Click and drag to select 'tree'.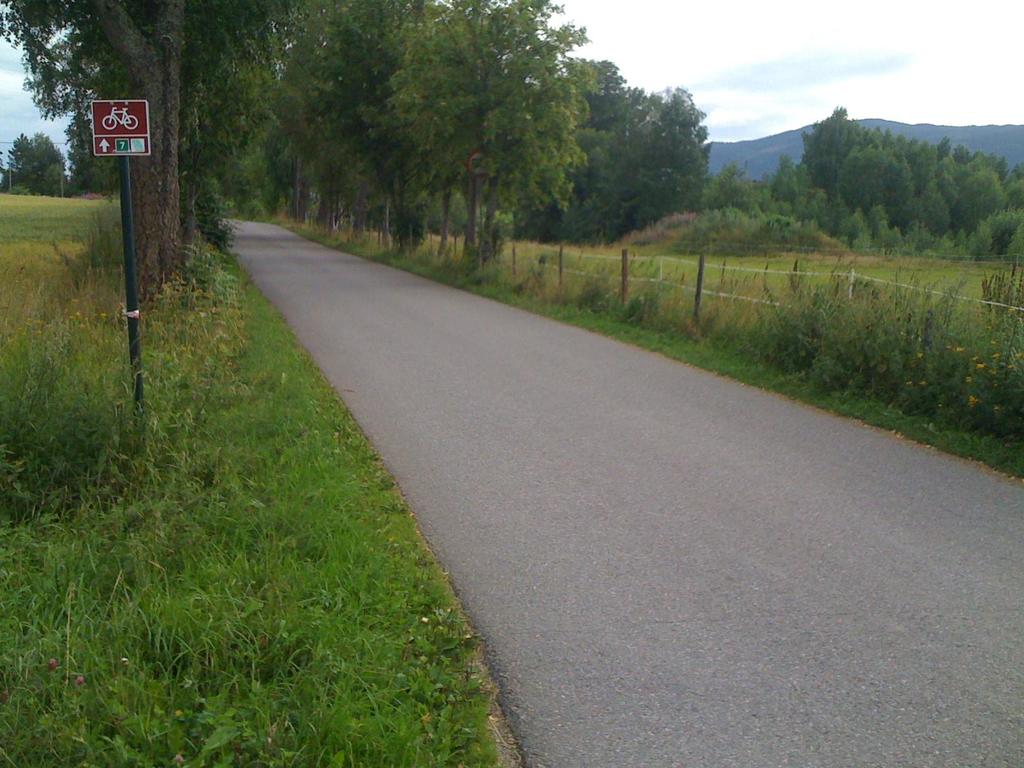
Selection: box(510, 60, 715, 246).
